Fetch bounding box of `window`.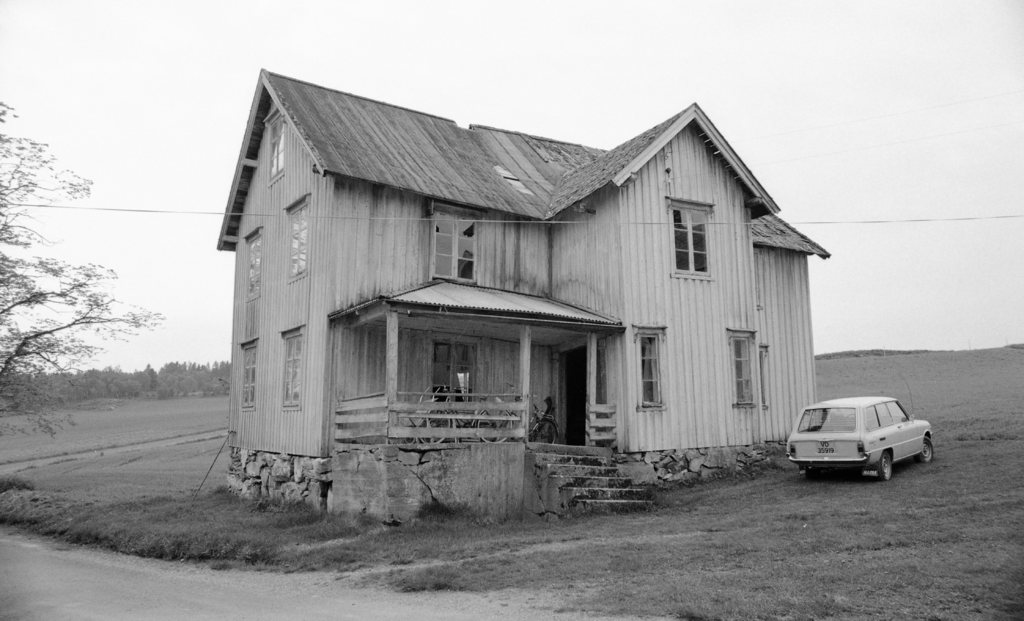
Bbox: bbox=(286, 195, 310, 283).
